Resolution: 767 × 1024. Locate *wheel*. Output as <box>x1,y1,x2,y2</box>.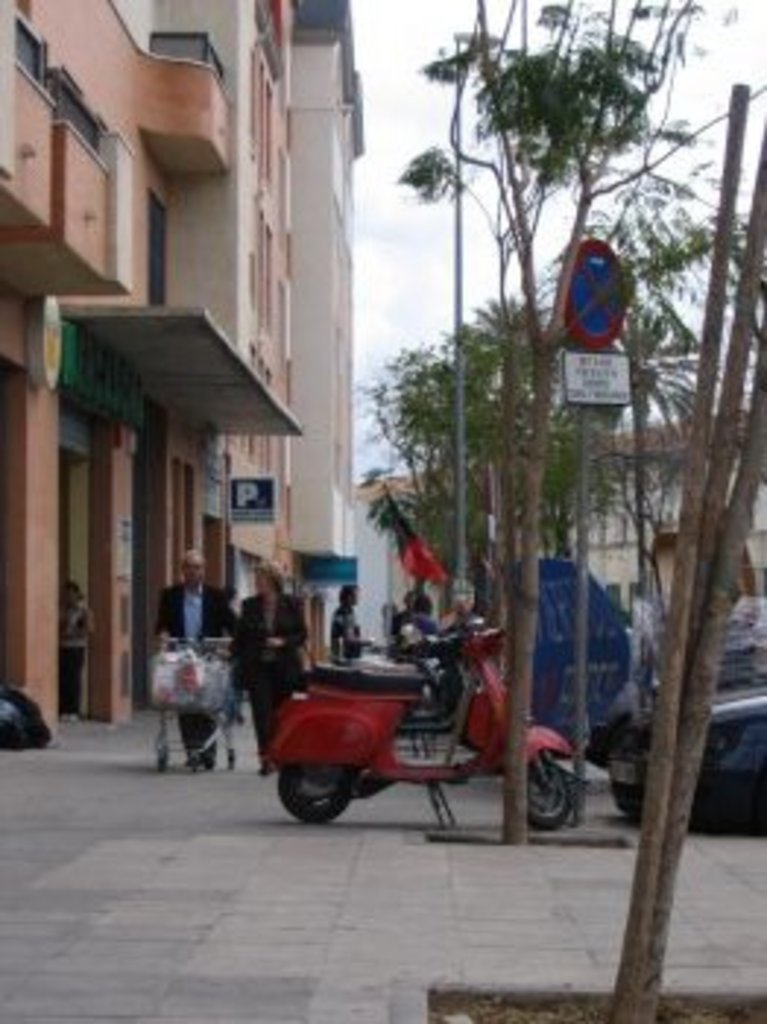
<box>530,758,577,834</box>.
